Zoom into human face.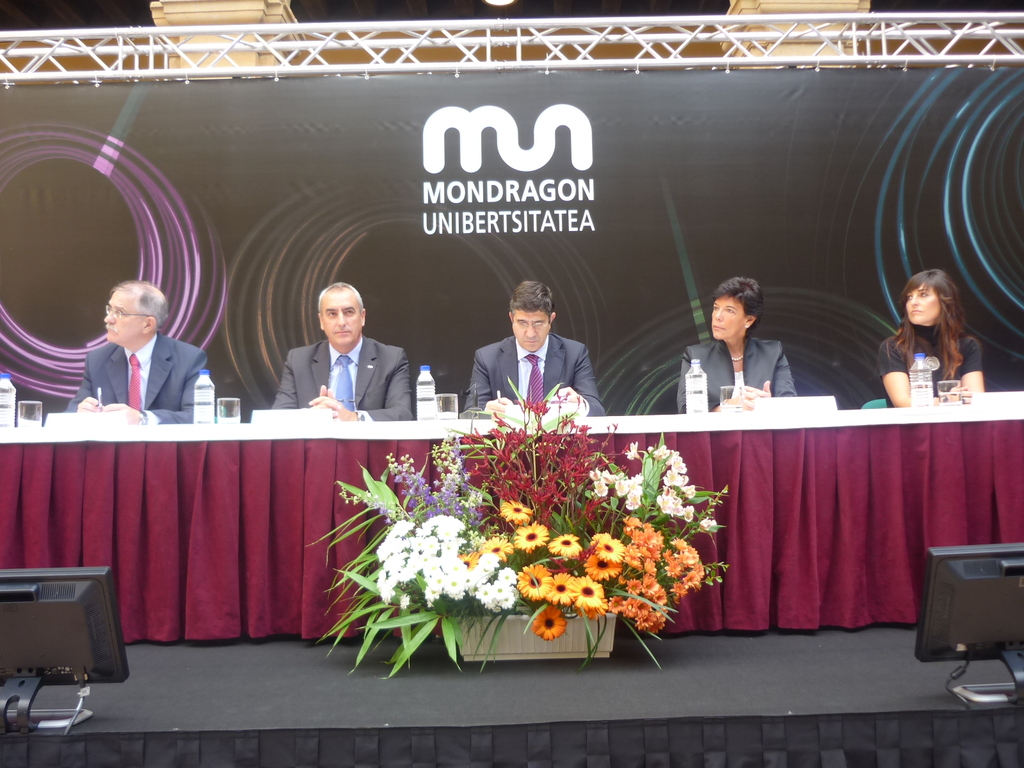
Zoom target: x1=709, y1=296, x2=741, y2=342.
